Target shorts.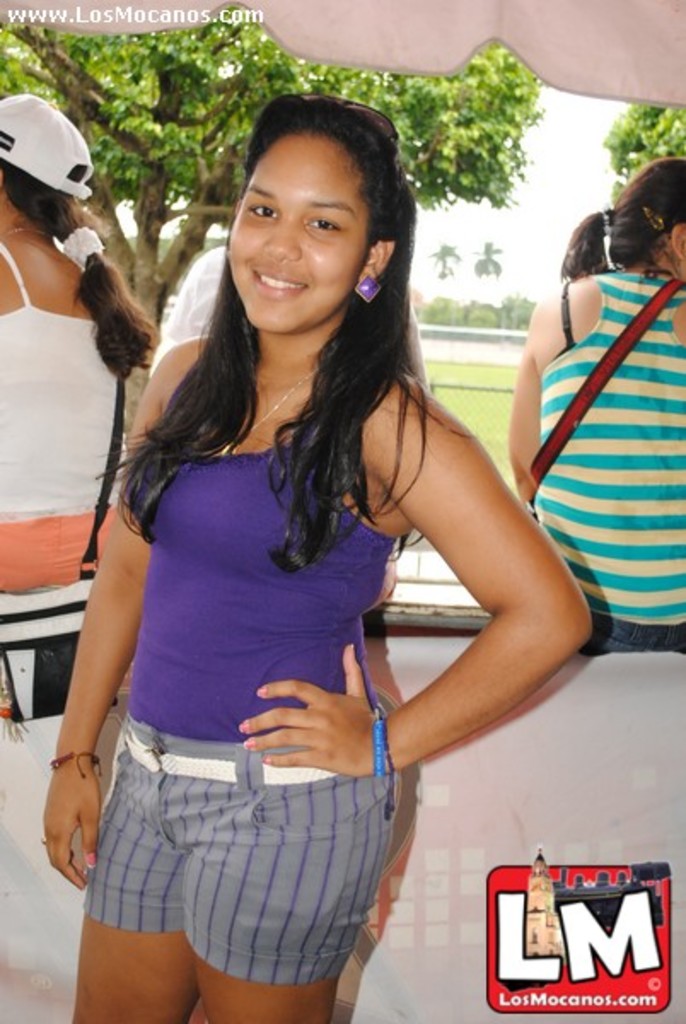
Target region: [580,614,684,657].
